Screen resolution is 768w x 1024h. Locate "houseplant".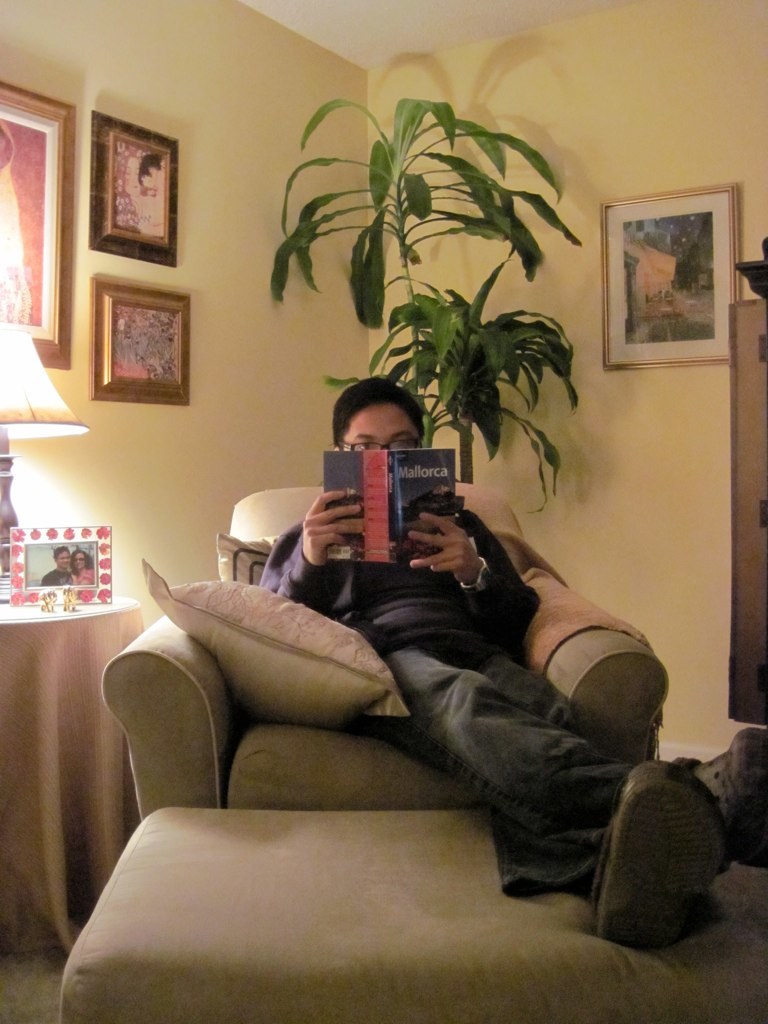
box=[263, 95, 584, 511].
